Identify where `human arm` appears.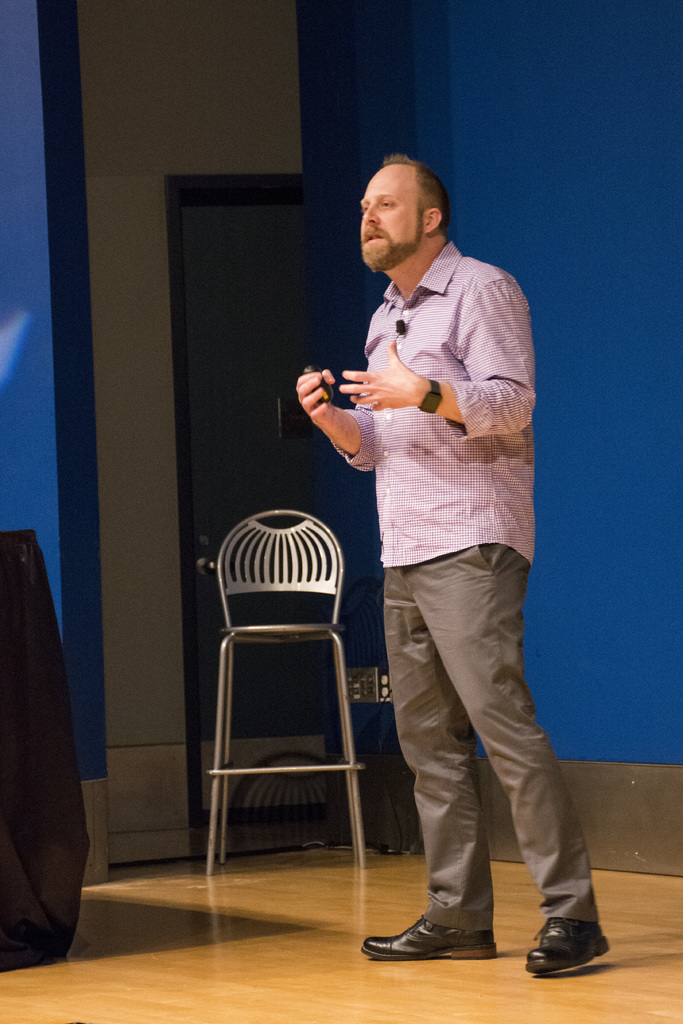
Appears at region(337, 276, 541, 438).
